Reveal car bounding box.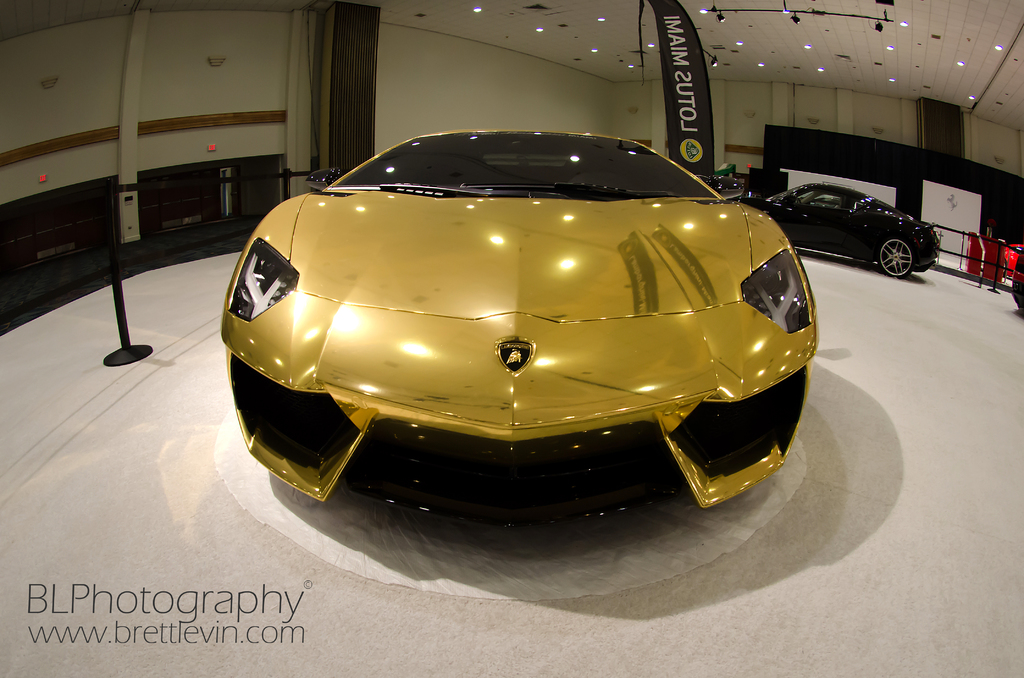
Revealed: (737, 180, 942, 281).
